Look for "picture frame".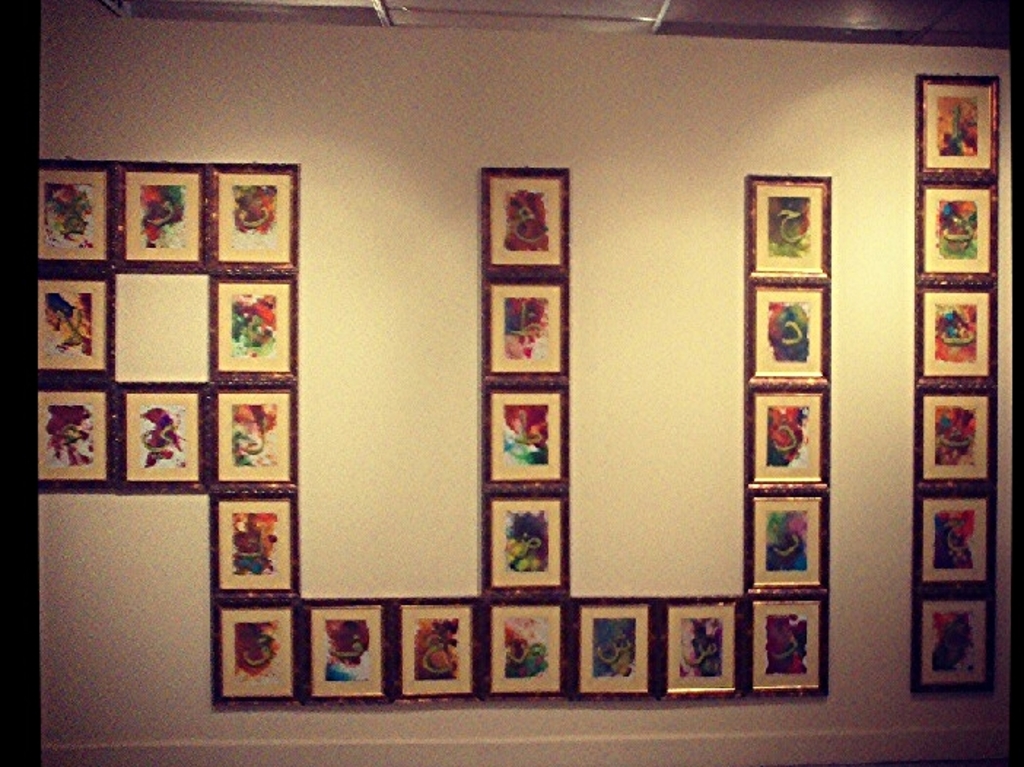
Found: x1=34, y1=274, x2=123, y2=389.
